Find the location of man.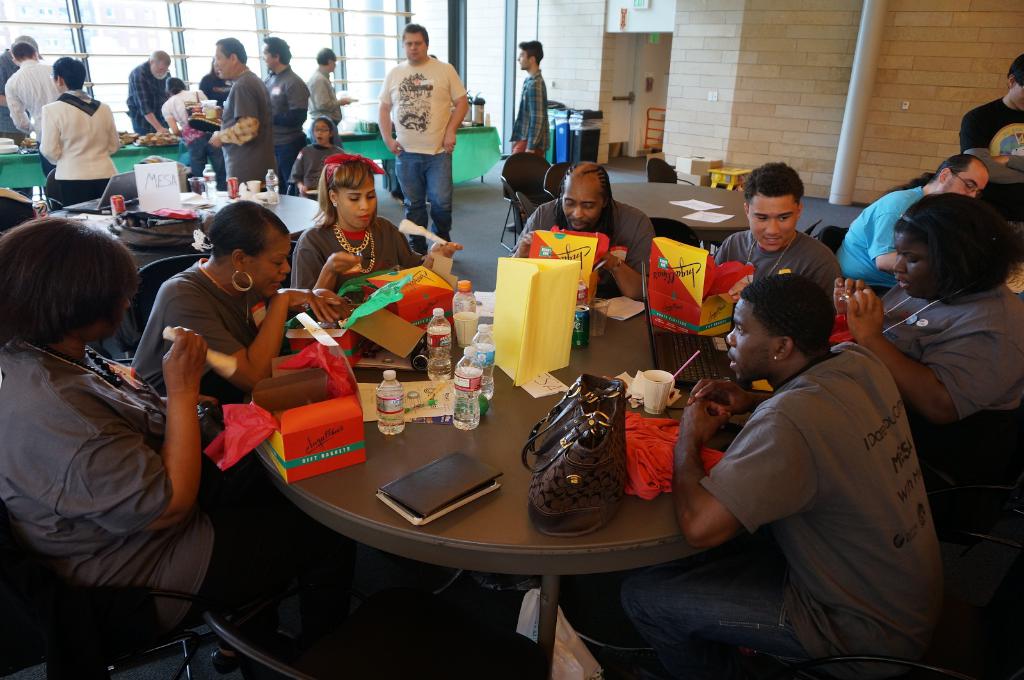
Location: box=[512, 159, 656, 293].
